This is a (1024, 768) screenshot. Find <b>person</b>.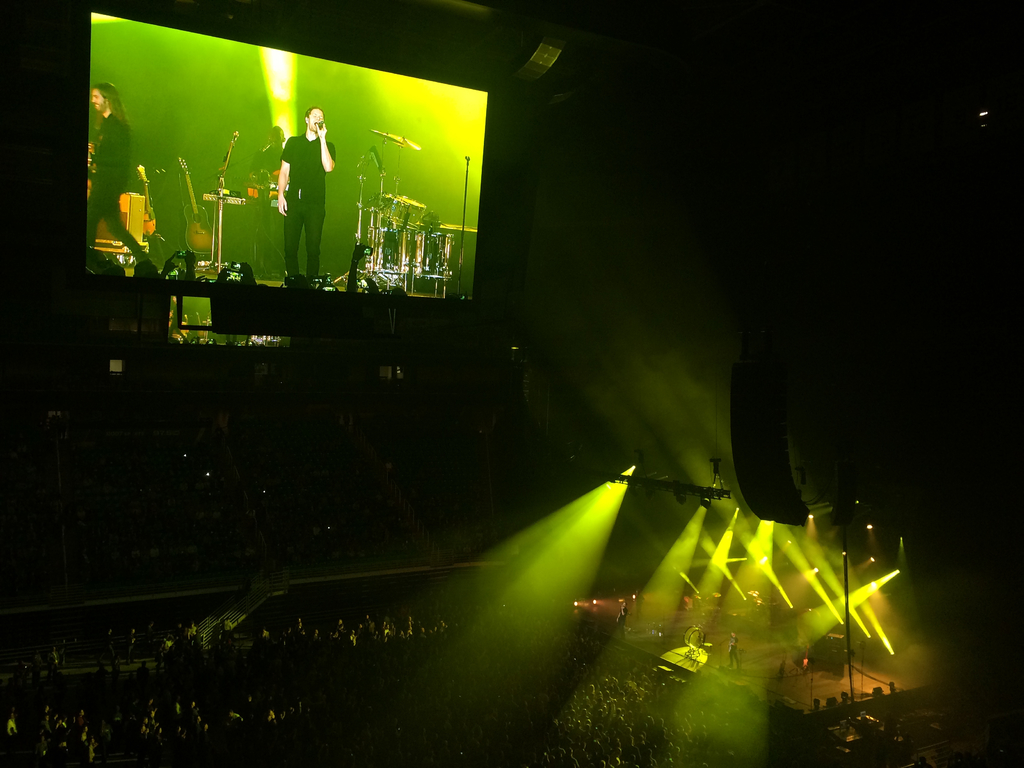
Bounding box: (275, 104, 337, 288).
